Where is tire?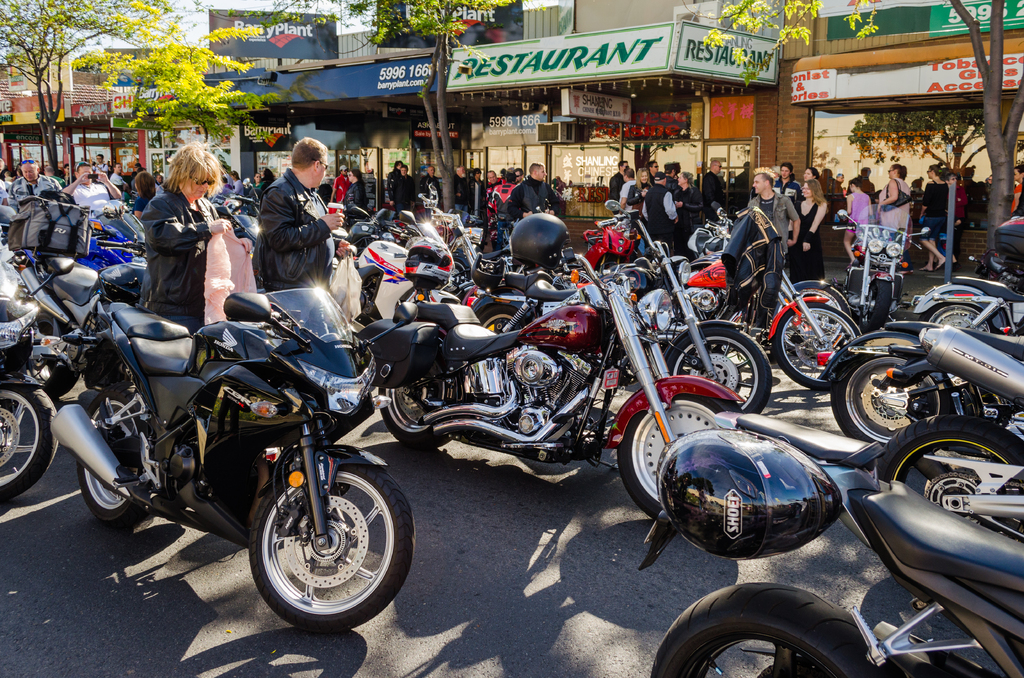
[x1=927, y1=301, x2=992, y2=336].
